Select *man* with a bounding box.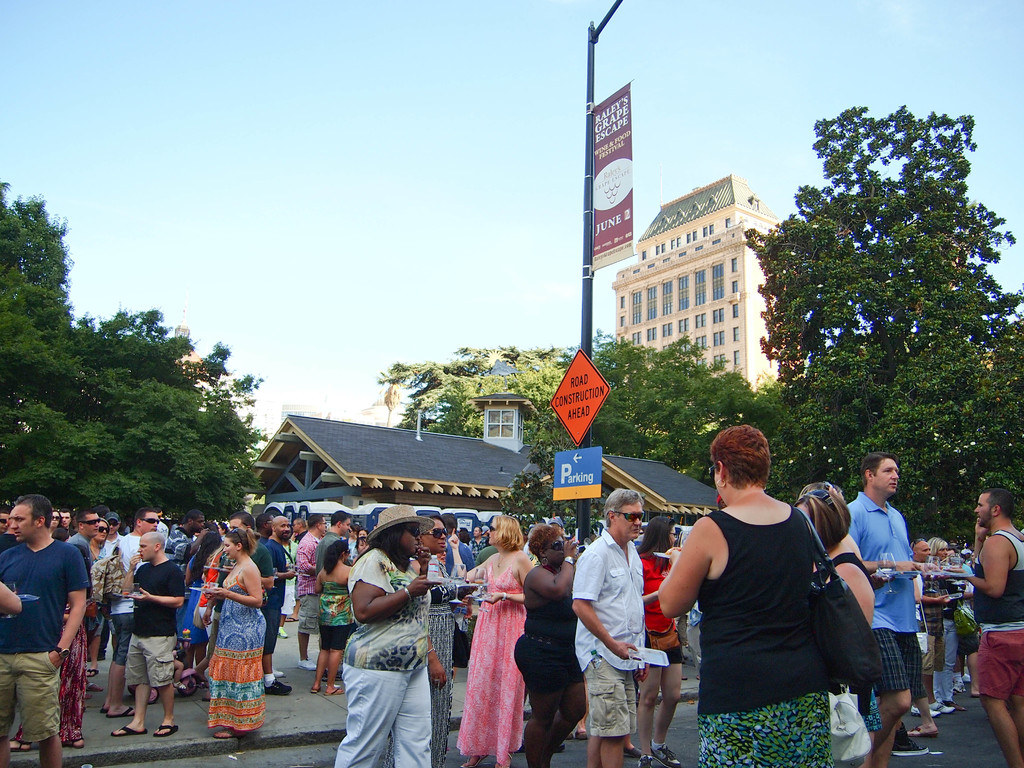
5:504:86:753.
